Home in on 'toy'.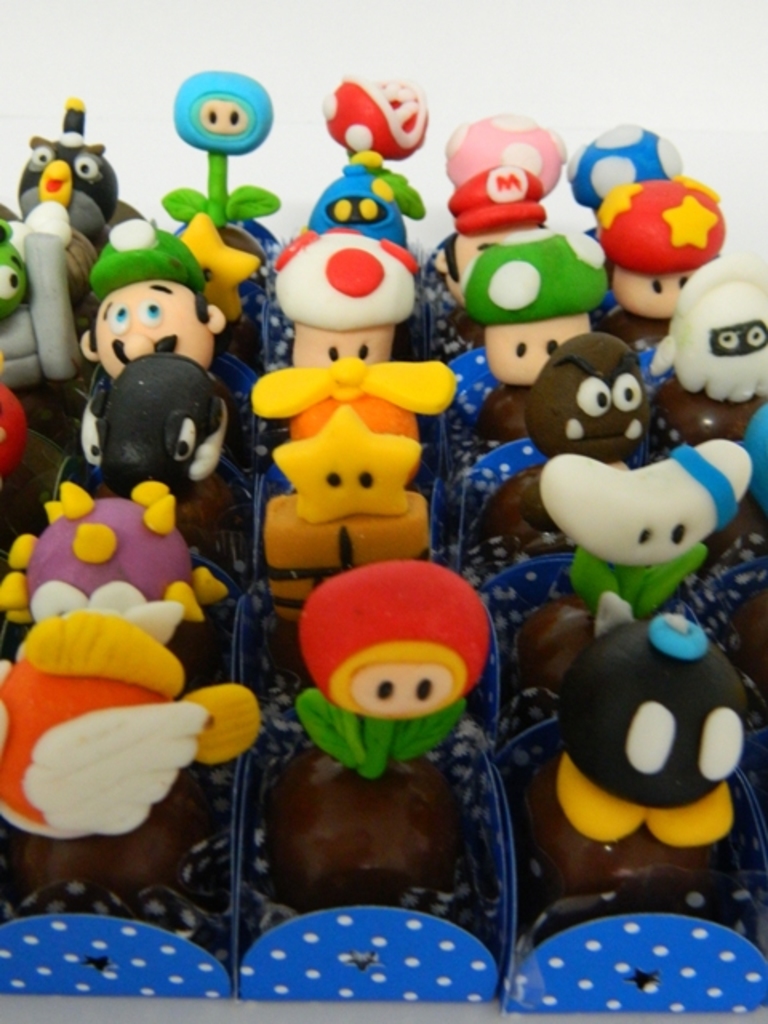
Homed in at x1=442, y1=117, x2=584, y2=285.
